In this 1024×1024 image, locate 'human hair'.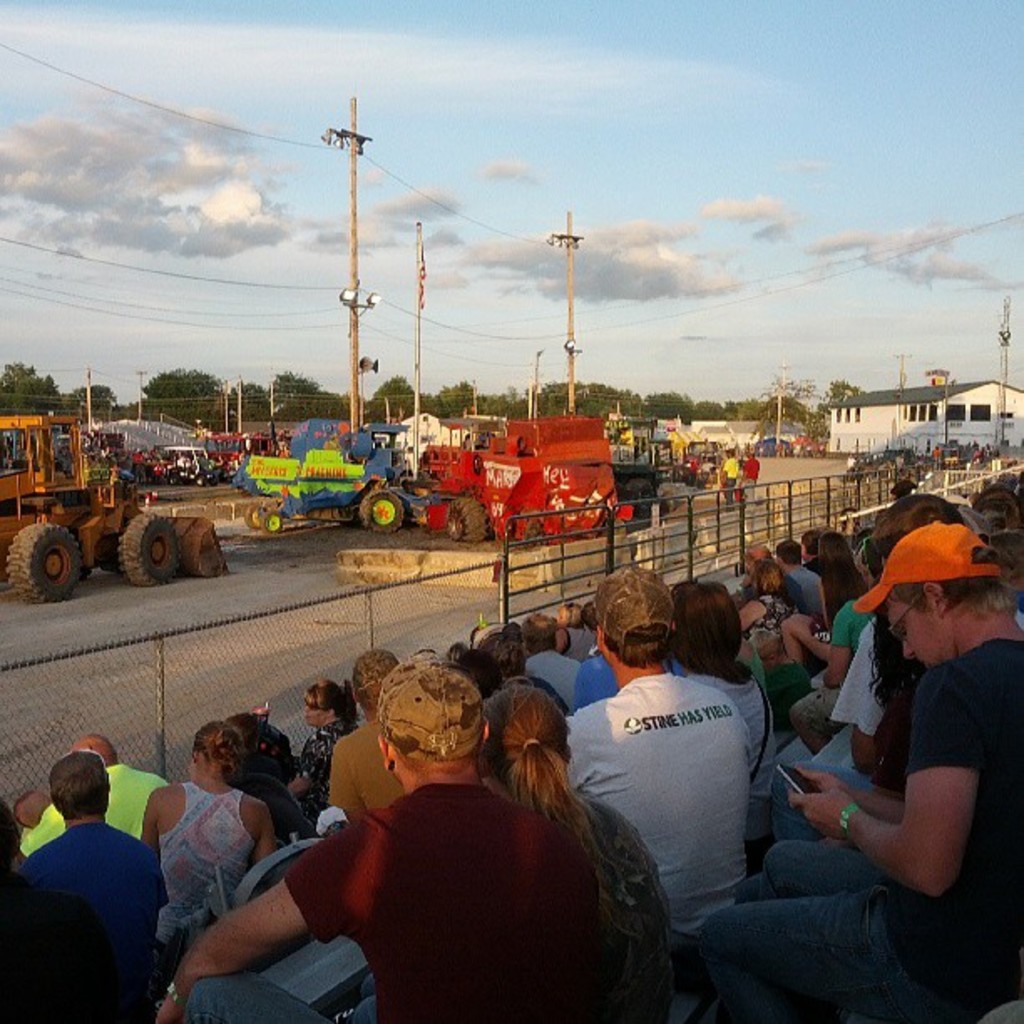
Bounding box: {"x1": 395, "y1": 735, "x2": 487, "y2": 778}.
